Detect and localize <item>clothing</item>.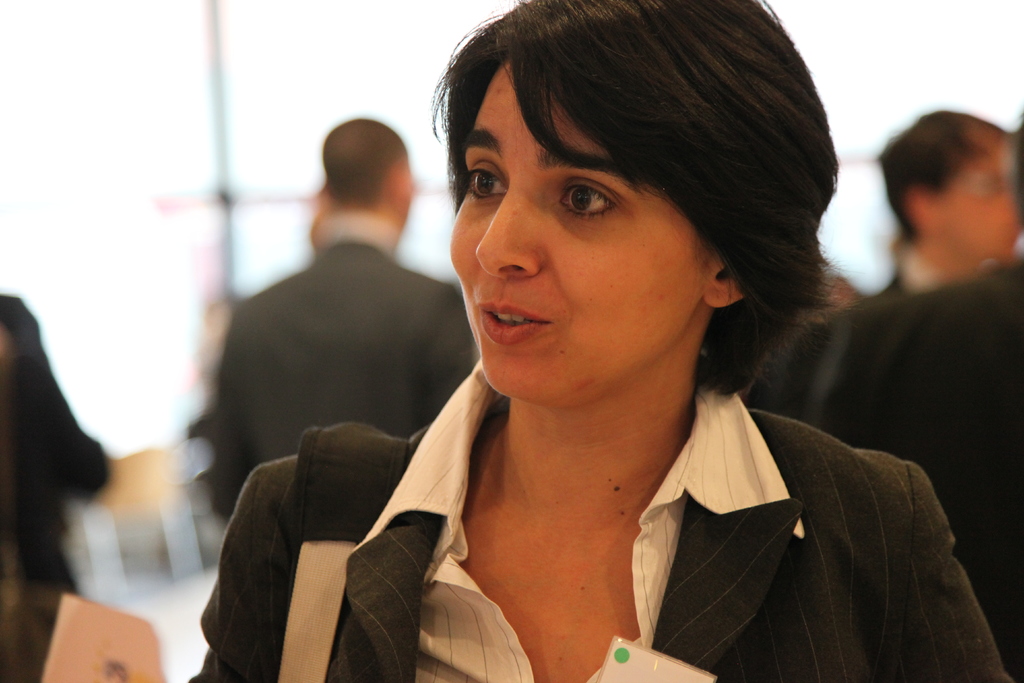
Localized at [0, 588, 161, 682].
